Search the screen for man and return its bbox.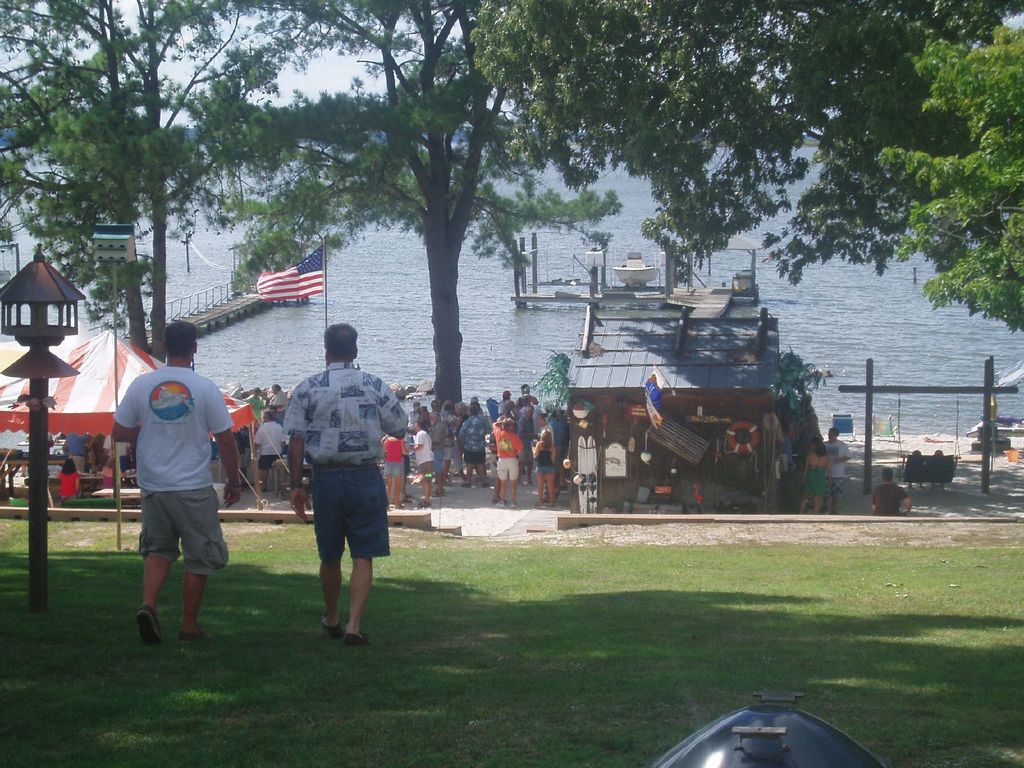
Found: {"x1": 427, "y1": 408, "x2": 444, "y2": 495}.
